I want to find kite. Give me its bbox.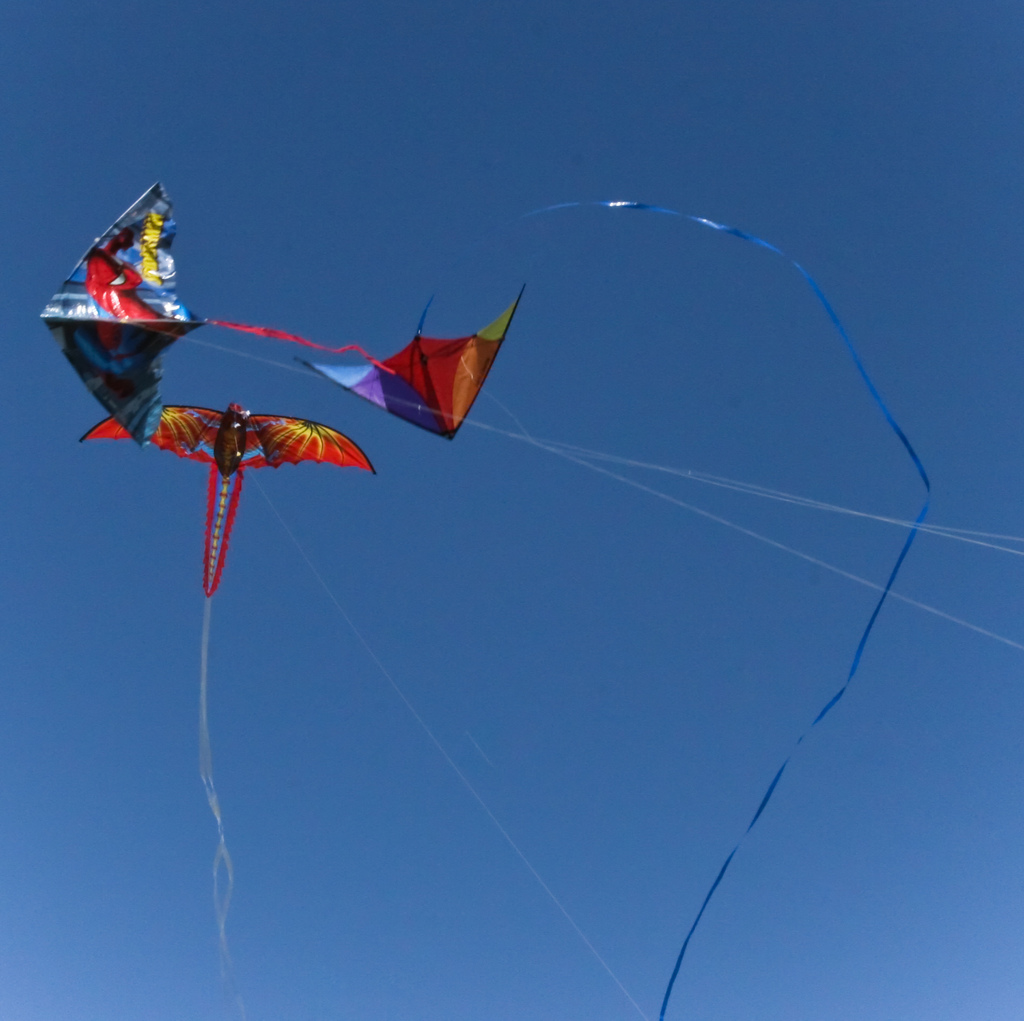
<bbox>79, 398, 377, 1020</bbox>.
